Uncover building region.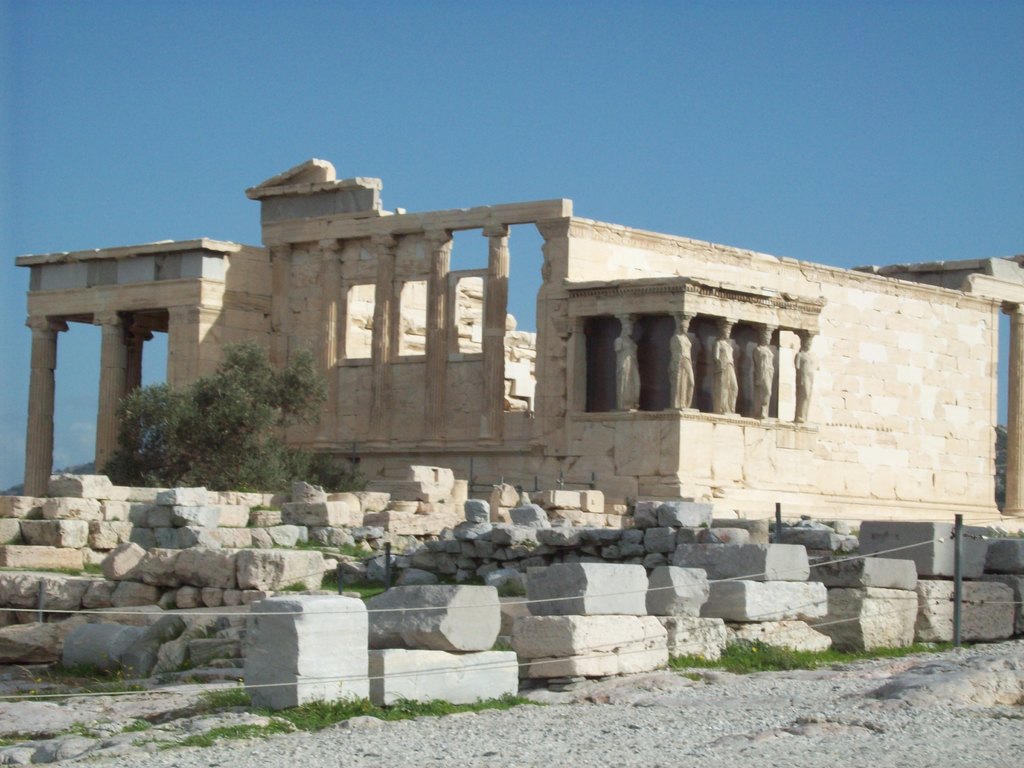
Uncovered: x1=18 y1=152 x2=1023 y2=523.
